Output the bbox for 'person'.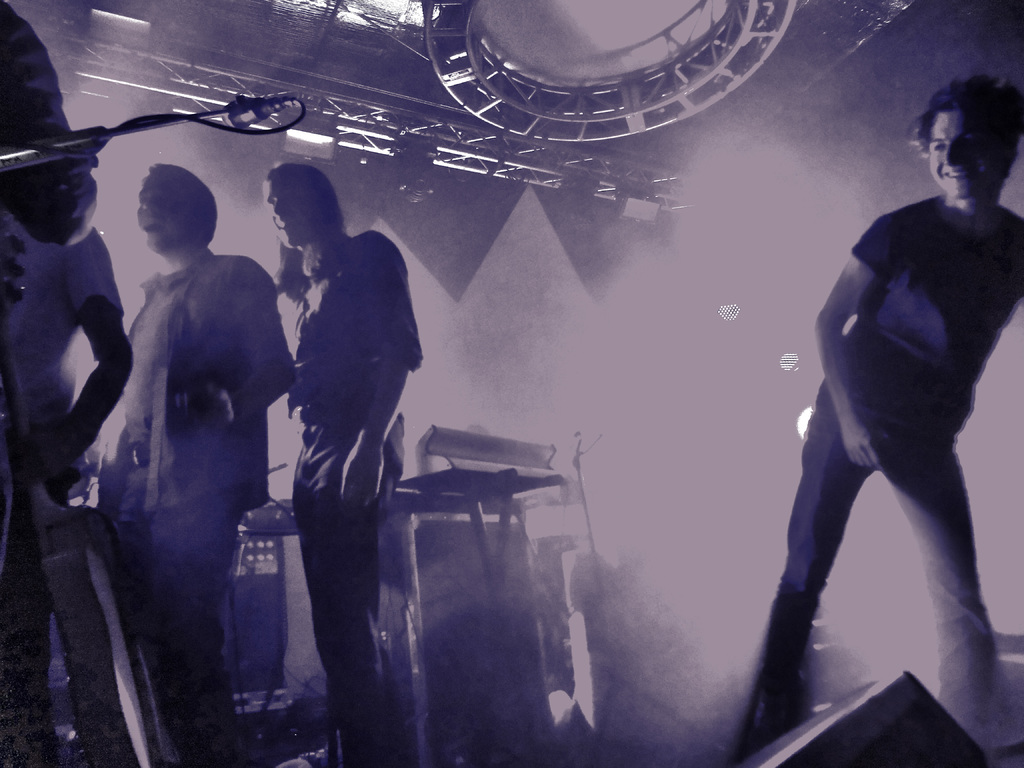
box(94, 159, 299, 767).
